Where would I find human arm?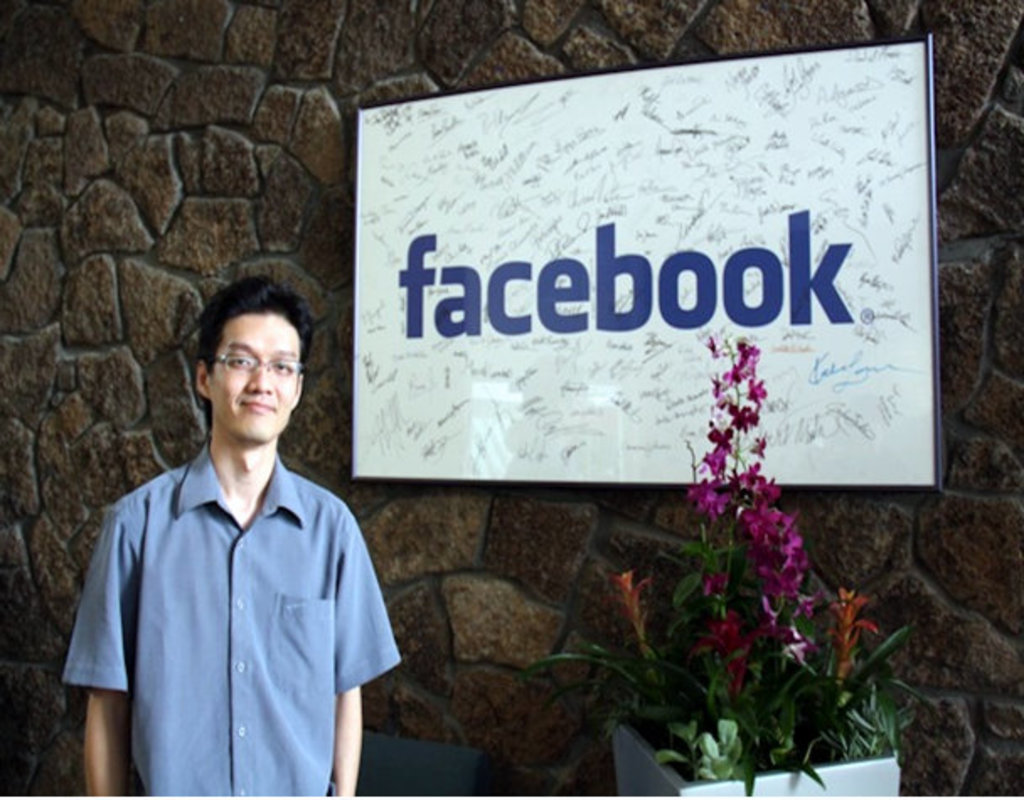
At rect(318, 495, 374, 798).
